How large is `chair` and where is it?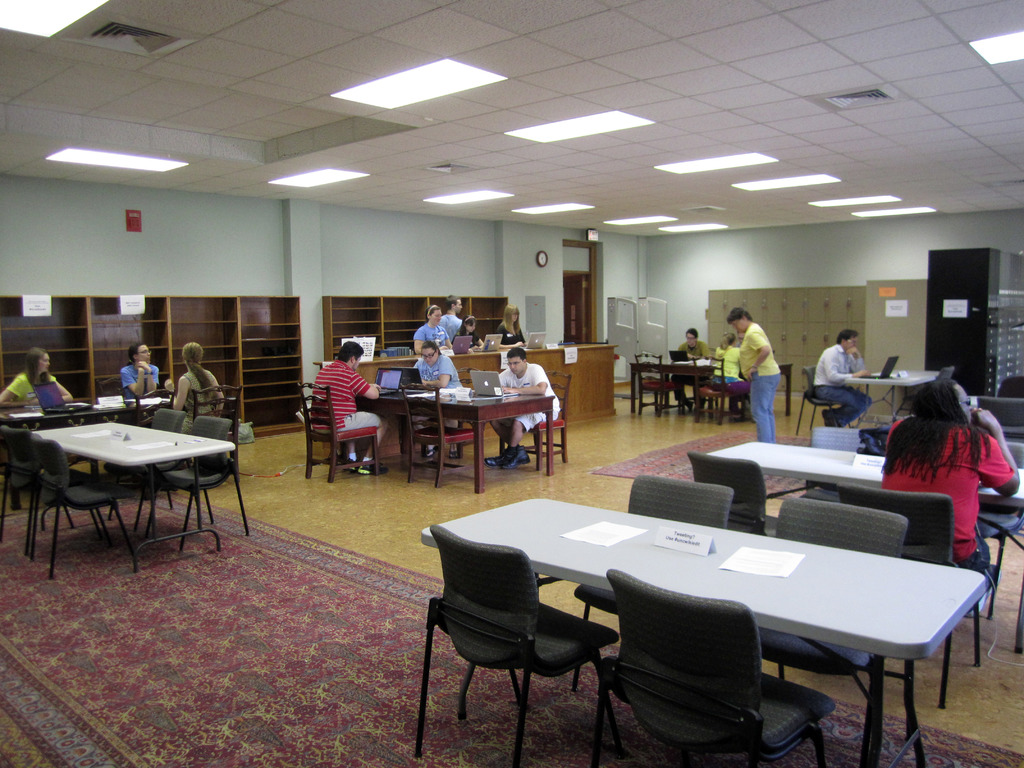
Bounding box: rect(833, 484, 965, 566).
